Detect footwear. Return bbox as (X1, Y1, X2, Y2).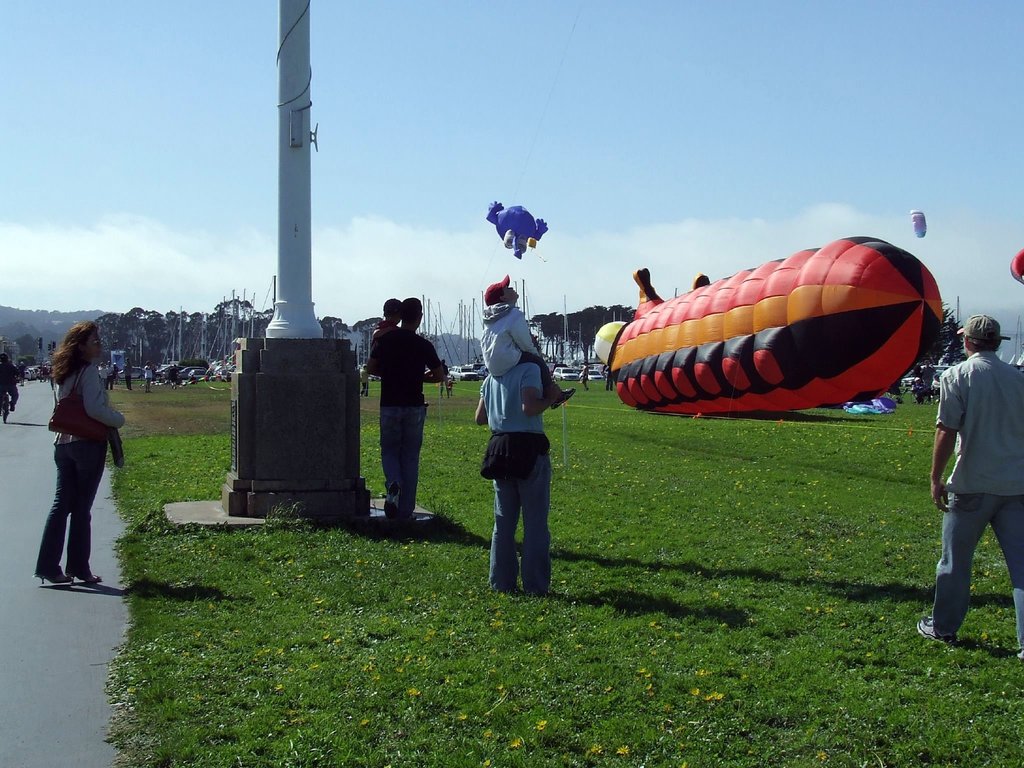
(407, 515, 416, 521).
